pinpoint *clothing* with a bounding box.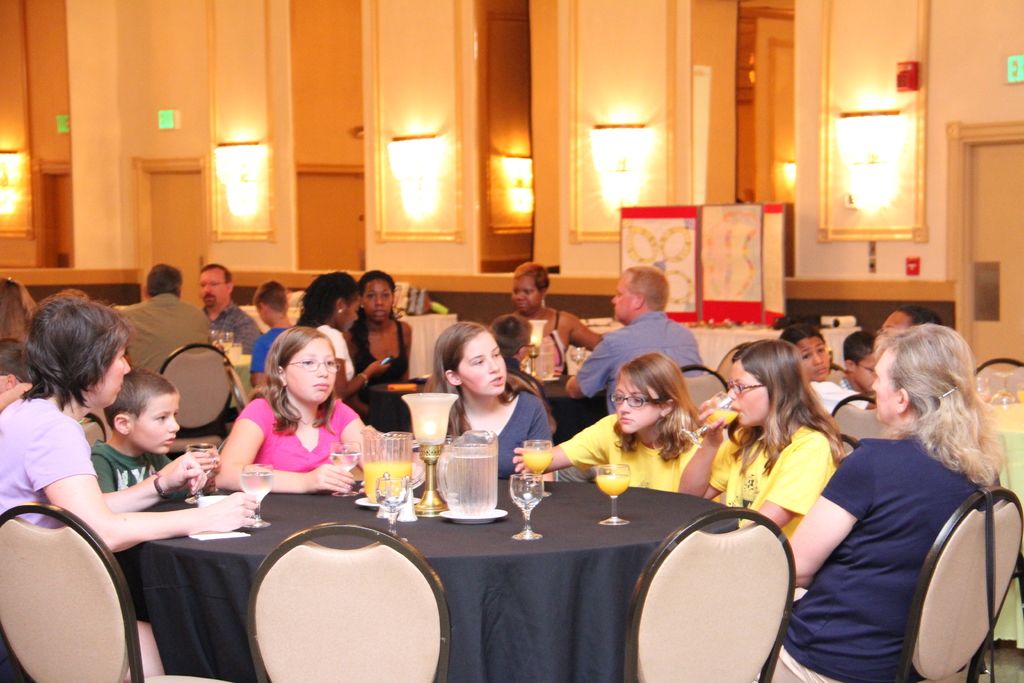
0,389,143,623.
